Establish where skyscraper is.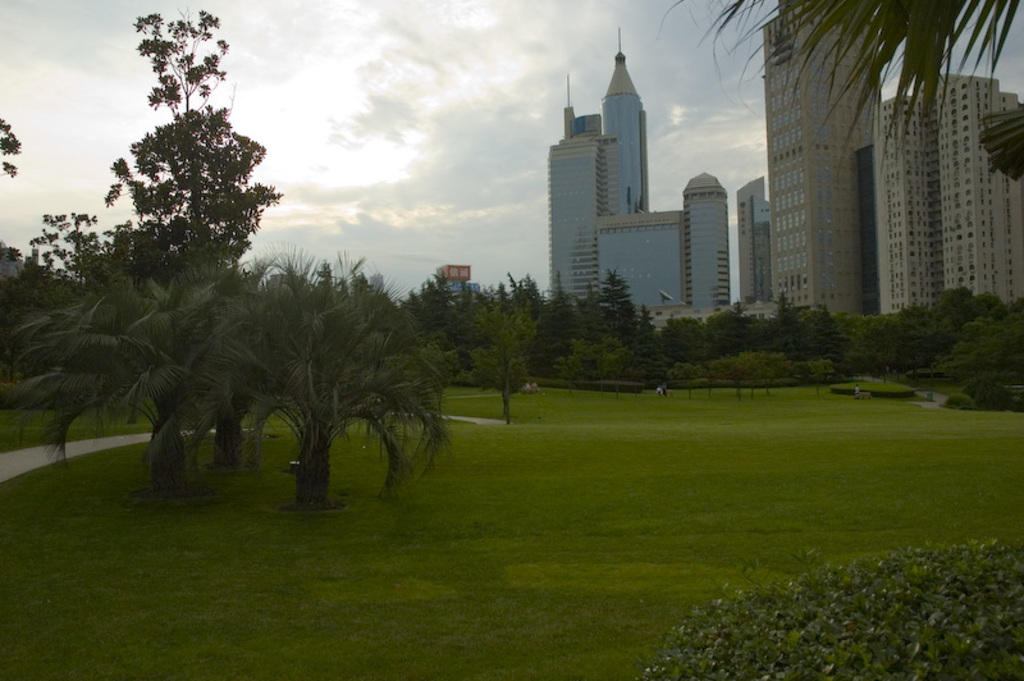
Established at [x1=759, y1=3, x2=883, y2=317].
